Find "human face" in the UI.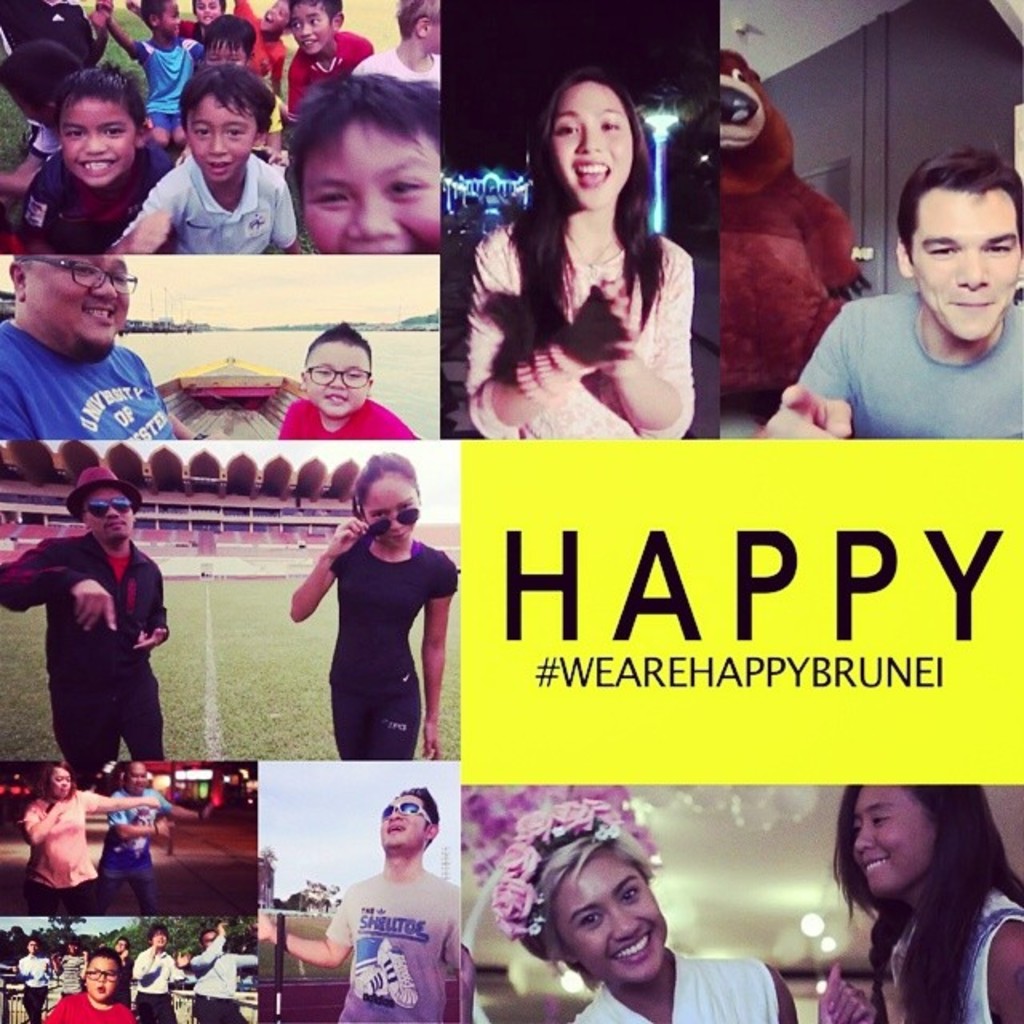
UI element at Rect(150, 931, 166, 946).
